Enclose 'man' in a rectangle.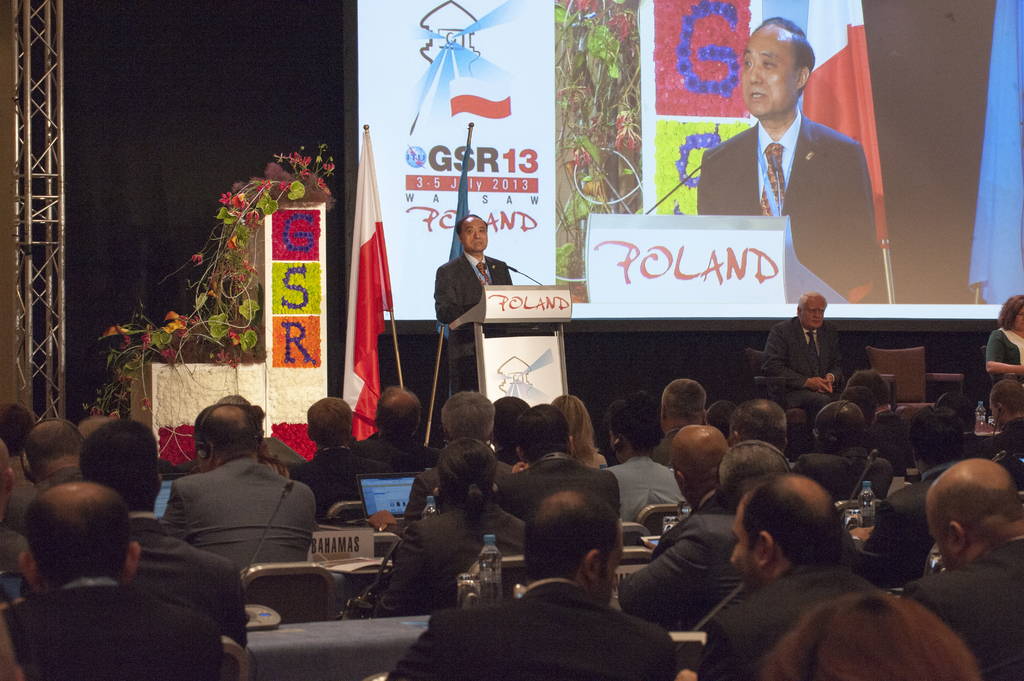
(648, 373, 709, 470).
